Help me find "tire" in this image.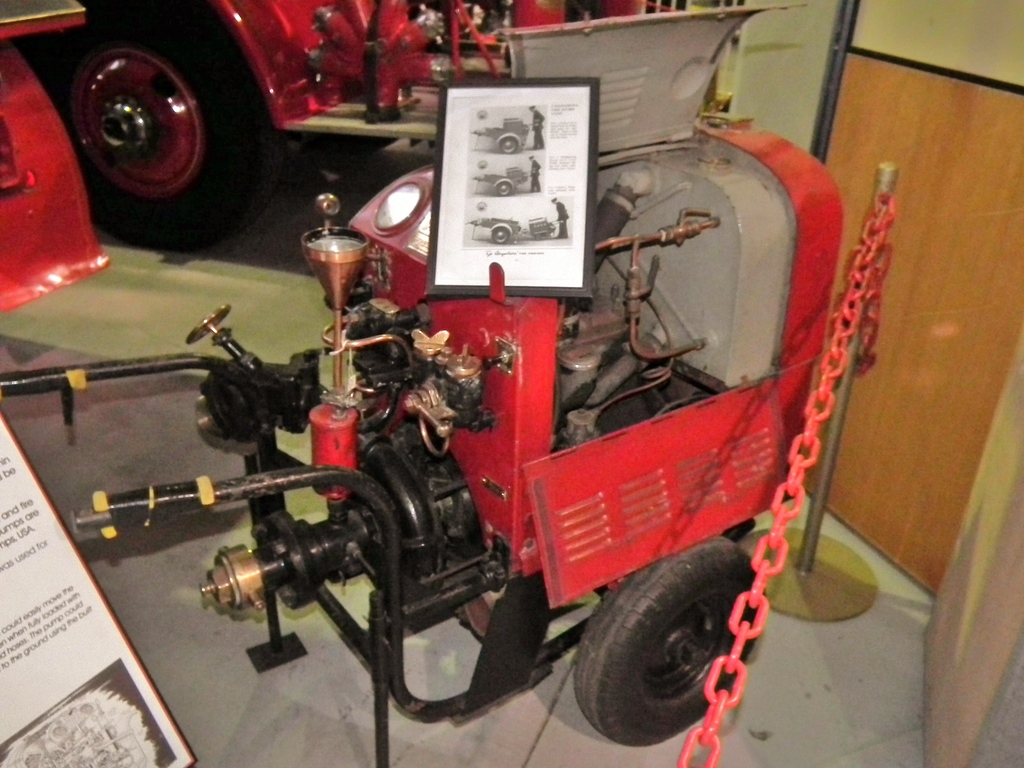
Found it: Rect(47, 1, 287, 252).
